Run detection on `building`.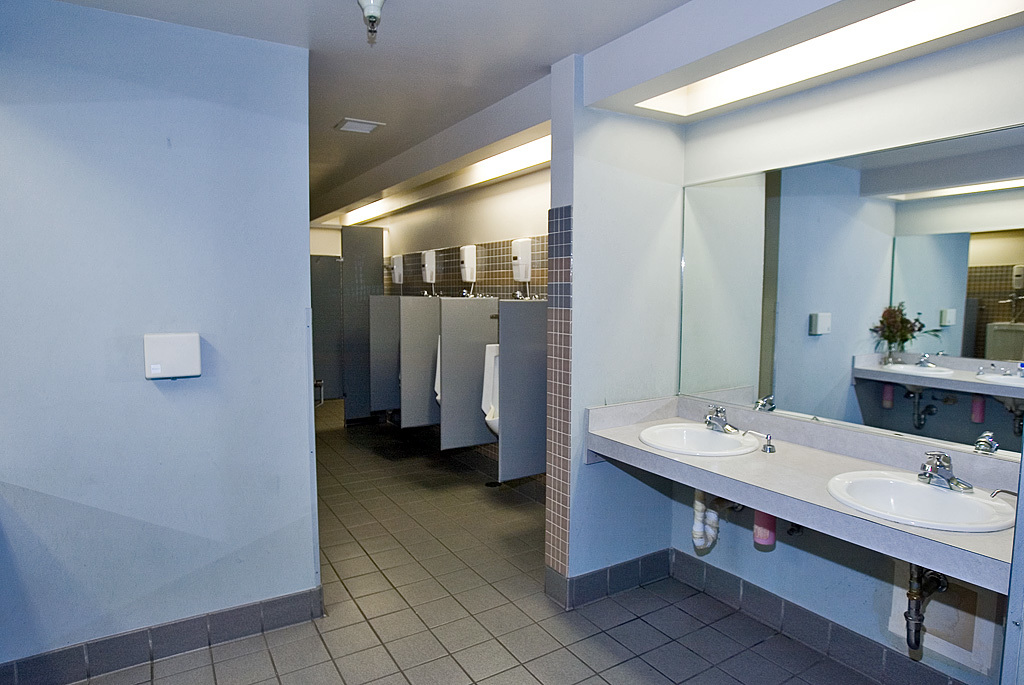
Result: Rect(0, 0, 1023, 684).
